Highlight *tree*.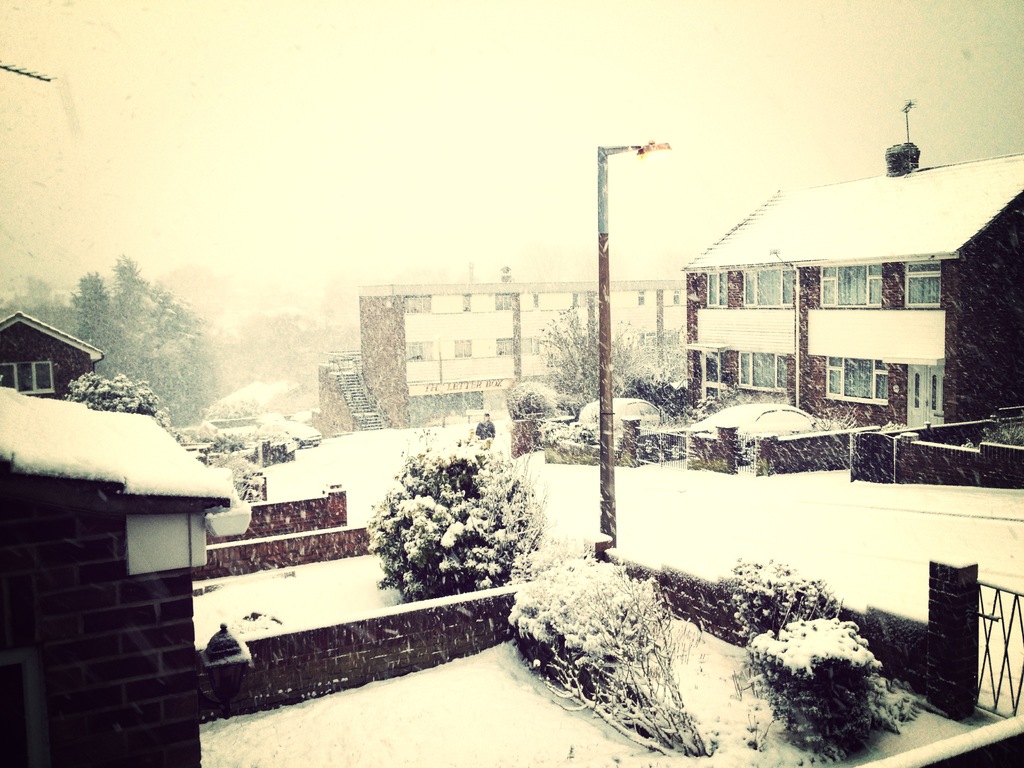
Highlighted region: bbox(356, 434, 540, 610).
